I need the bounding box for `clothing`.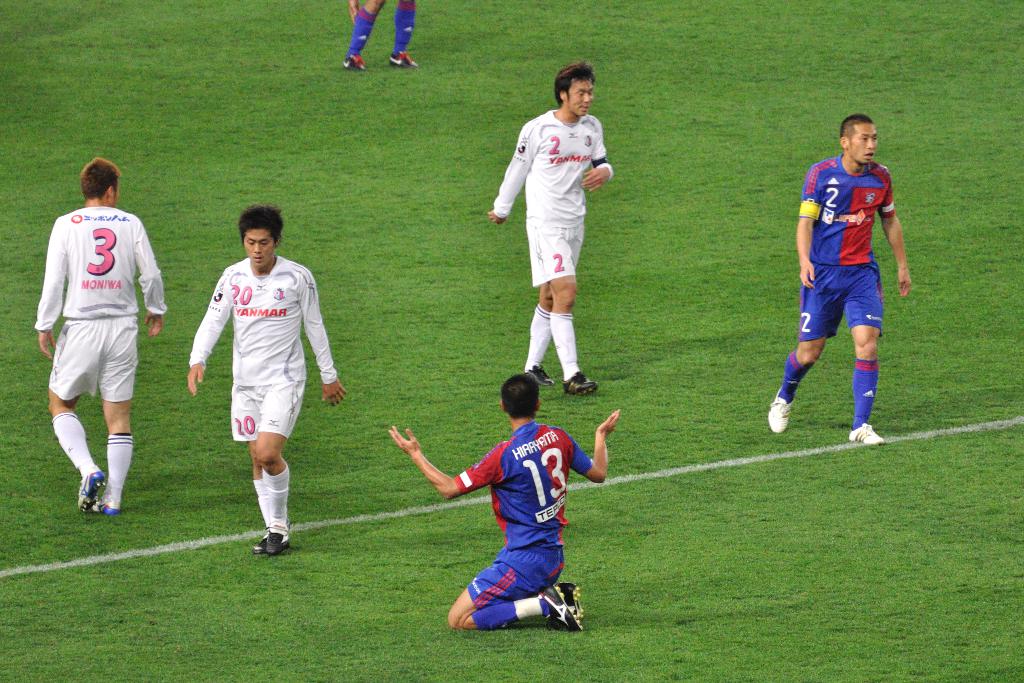
Here it is: [38,176,152,466].
